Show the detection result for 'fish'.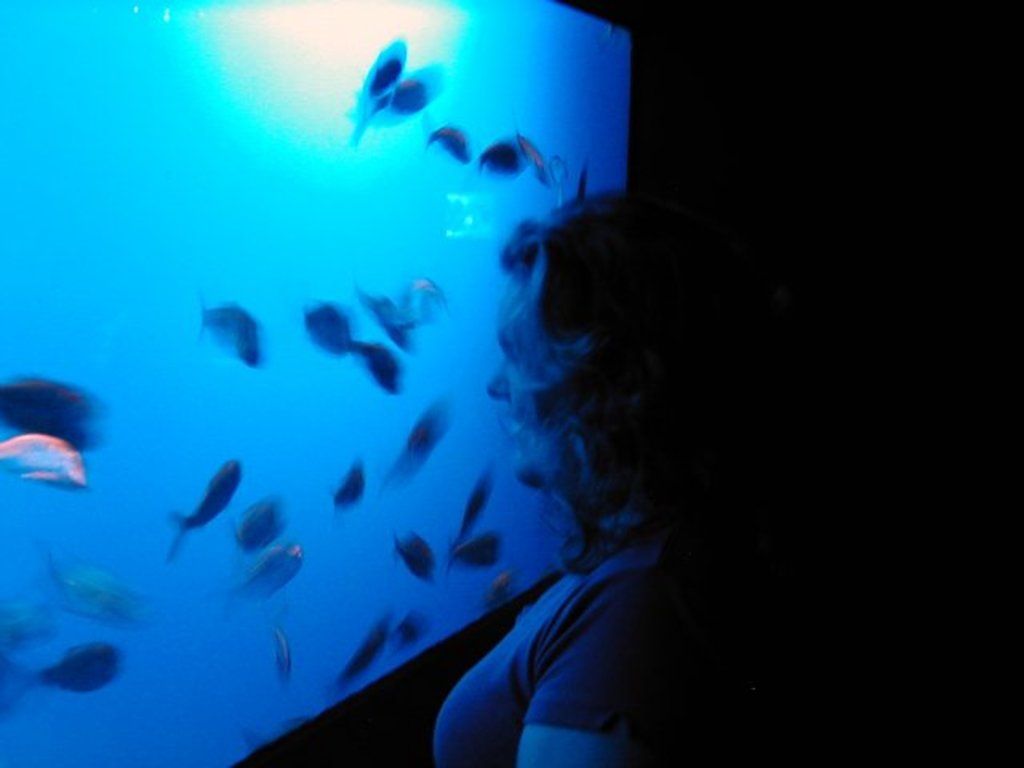
[left=354, top=336, right=398, bottom=397].
